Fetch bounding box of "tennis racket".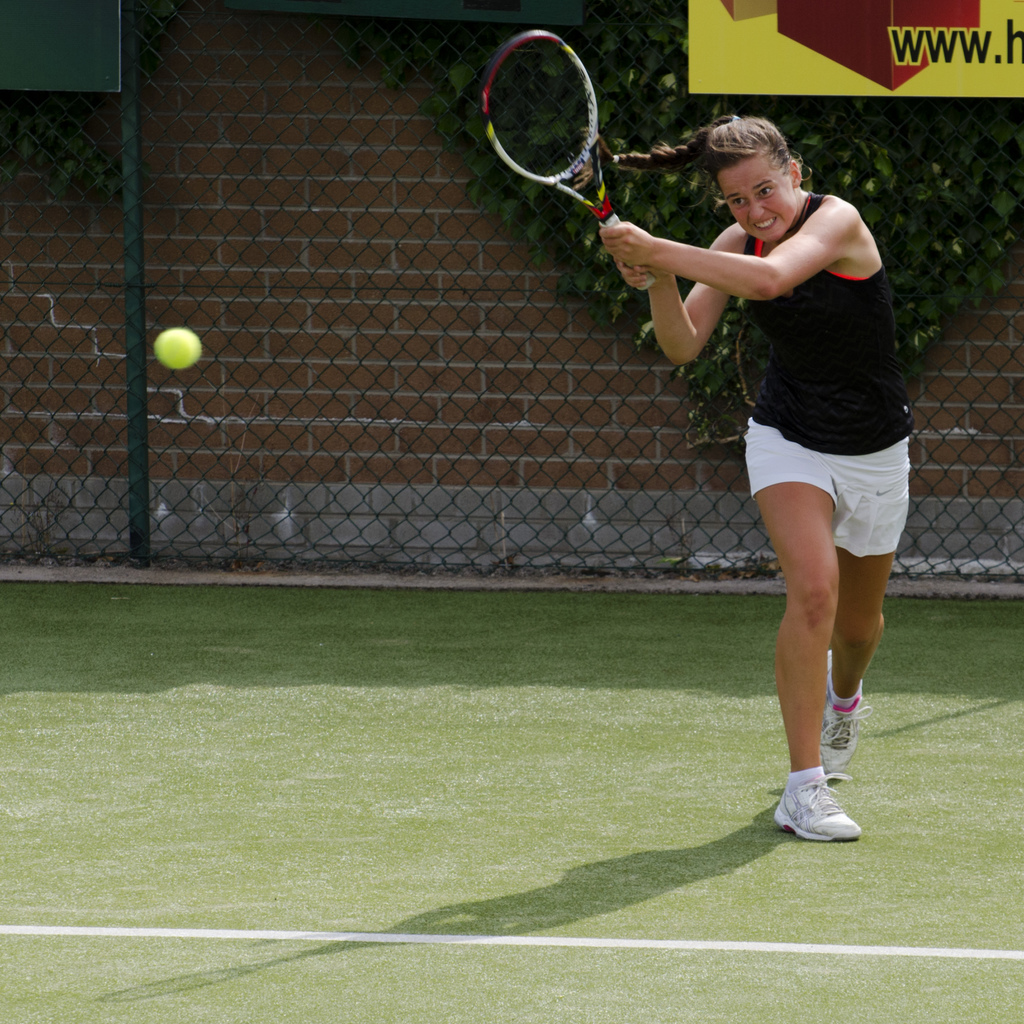
Bbox: region(475, 25, 657, 294).
